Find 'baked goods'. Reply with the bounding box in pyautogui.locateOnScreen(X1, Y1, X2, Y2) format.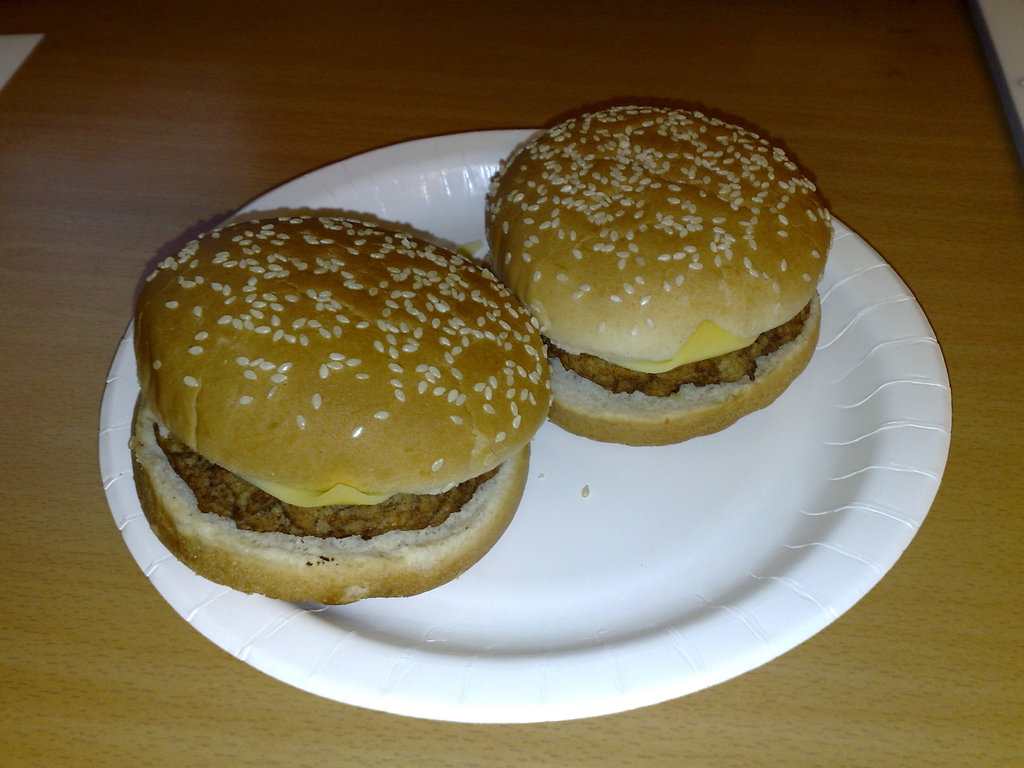
pyautogui.locateOnScreen(134, 214, 556, 610).
